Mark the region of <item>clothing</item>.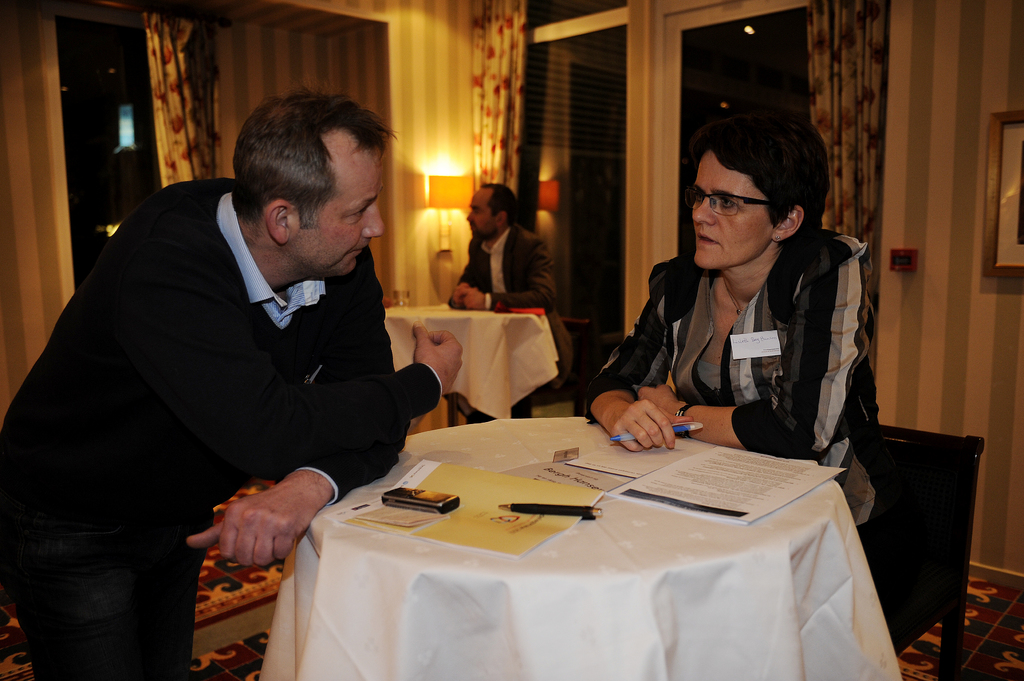
Region: left=35, top=168, right=425, bottom=613.
